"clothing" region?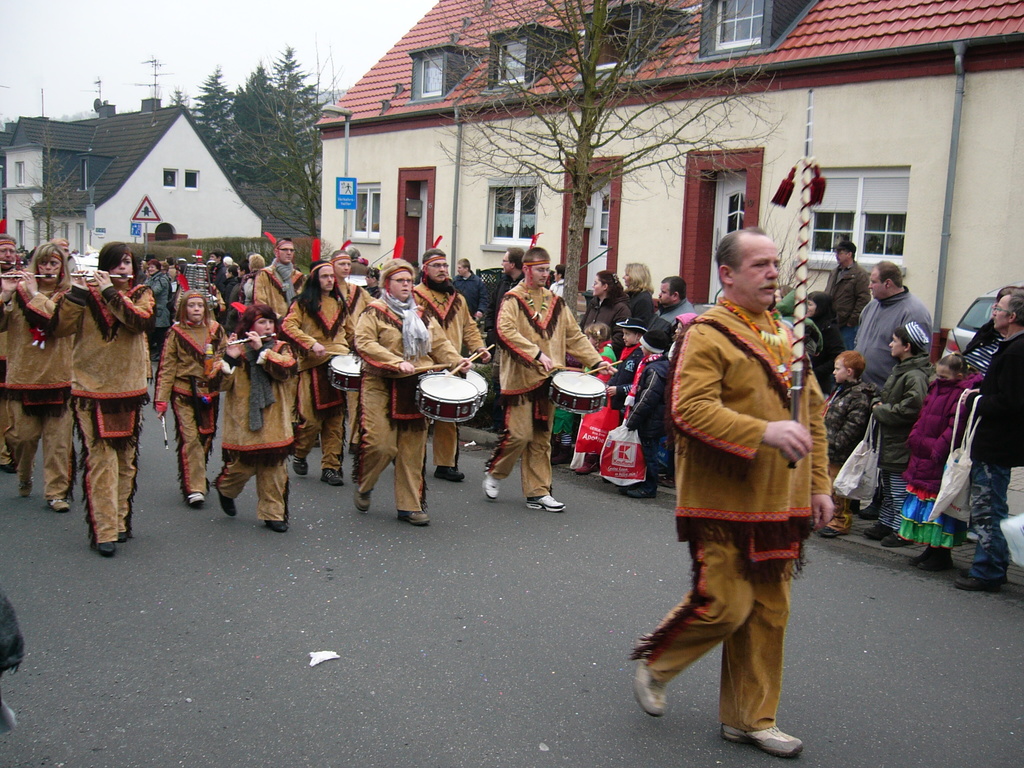
select_region(582, 285, 627, 338)
